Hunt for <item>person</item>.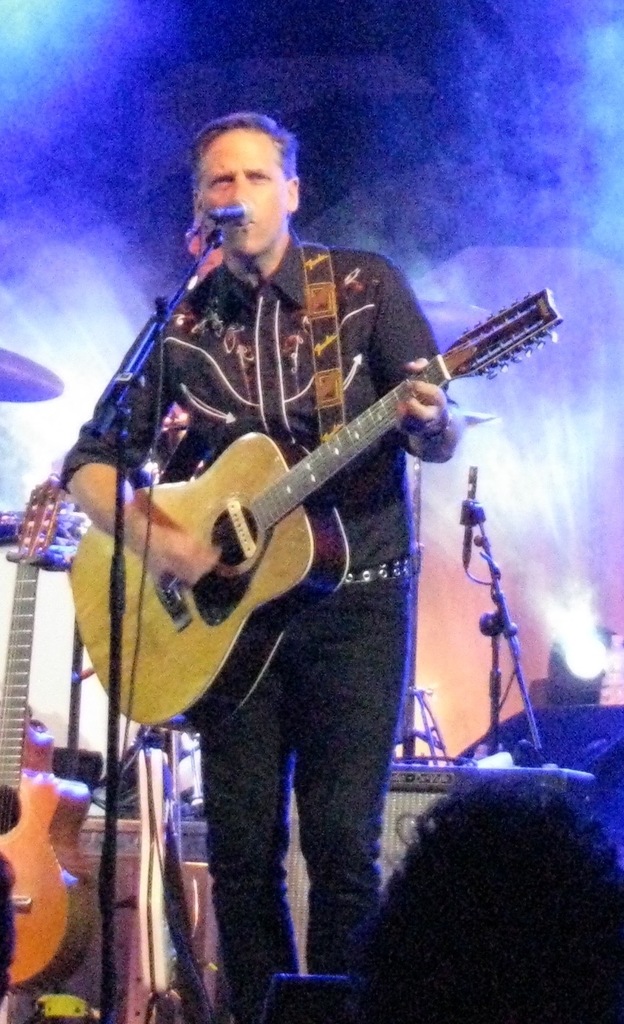
Hunted down at {"x1": 189, "y1": 211, "x2": 233, "y2": 288}.
